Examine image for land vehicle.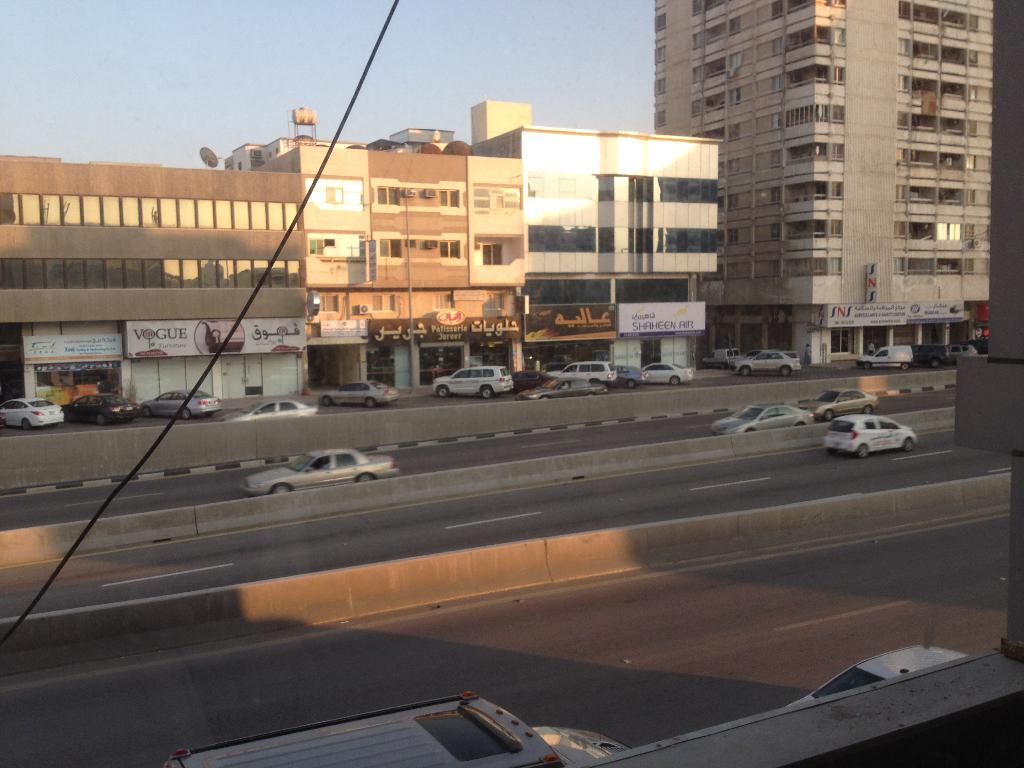
Examination result: (639, 360, 697, 385).
